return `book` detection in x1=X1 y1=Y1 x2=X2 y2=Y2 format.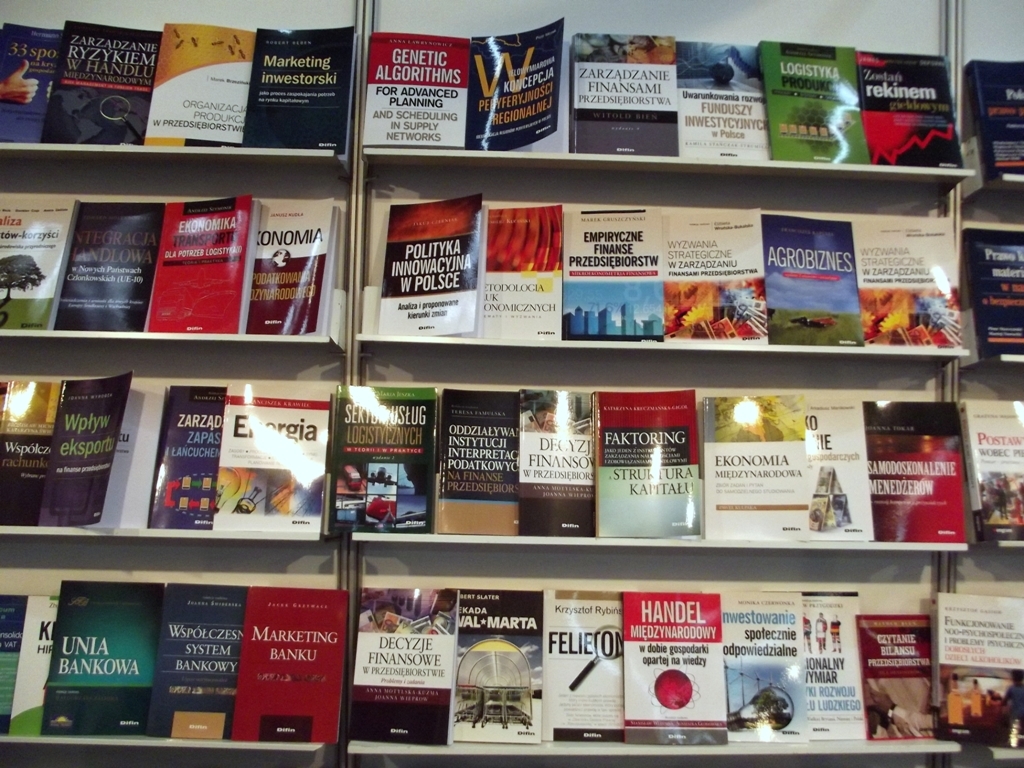
x1=145 y1=194 x2=261 y2=336.
